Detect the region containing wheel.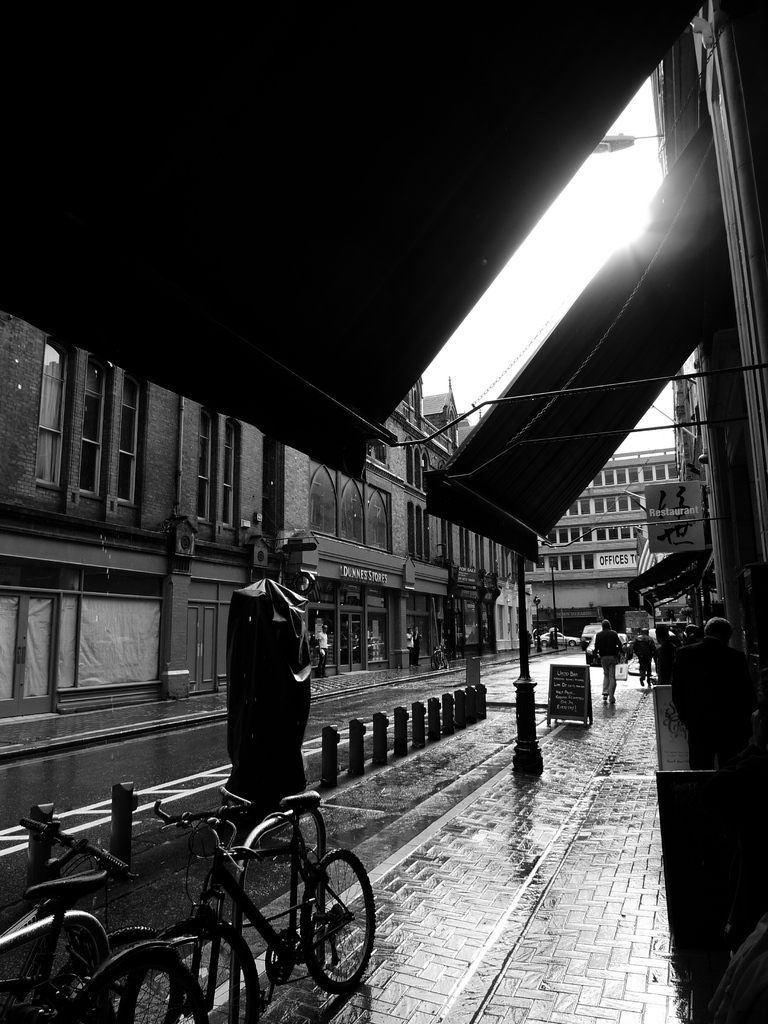
122/916/263/1023.
